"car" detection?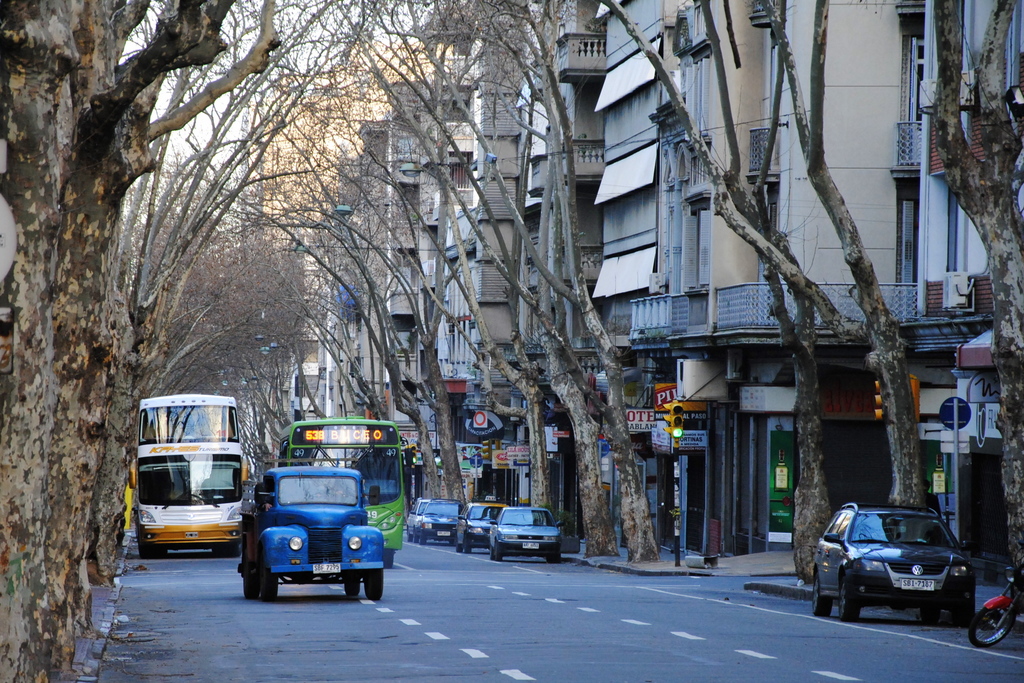
detection(238, 470, 392, 599)
